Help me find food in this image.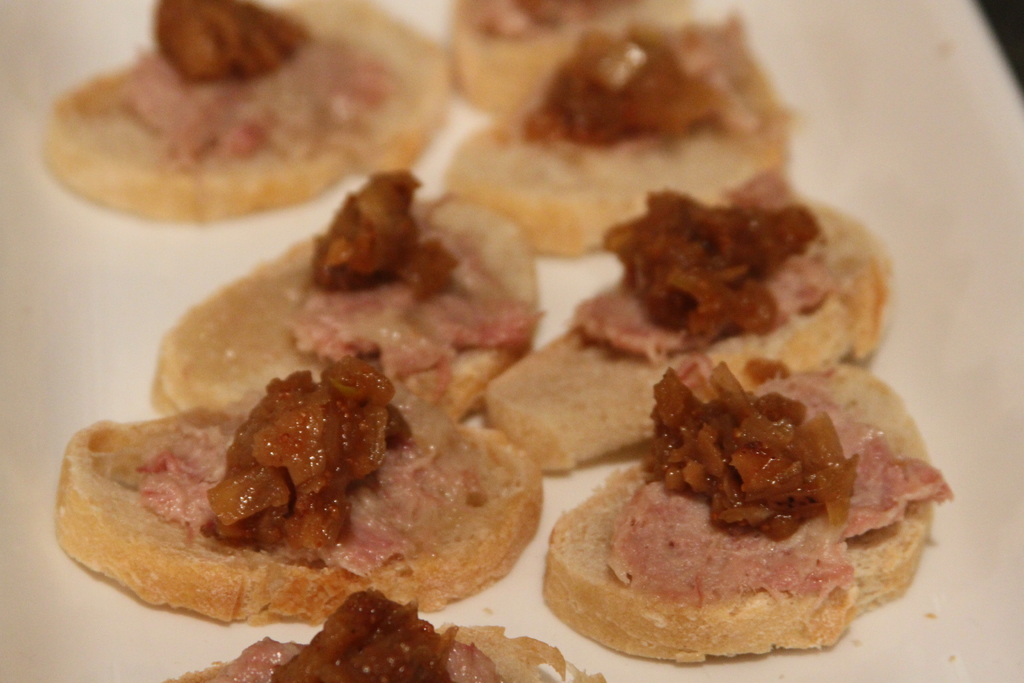
Found it: <box>535,345,951,667</box>.
